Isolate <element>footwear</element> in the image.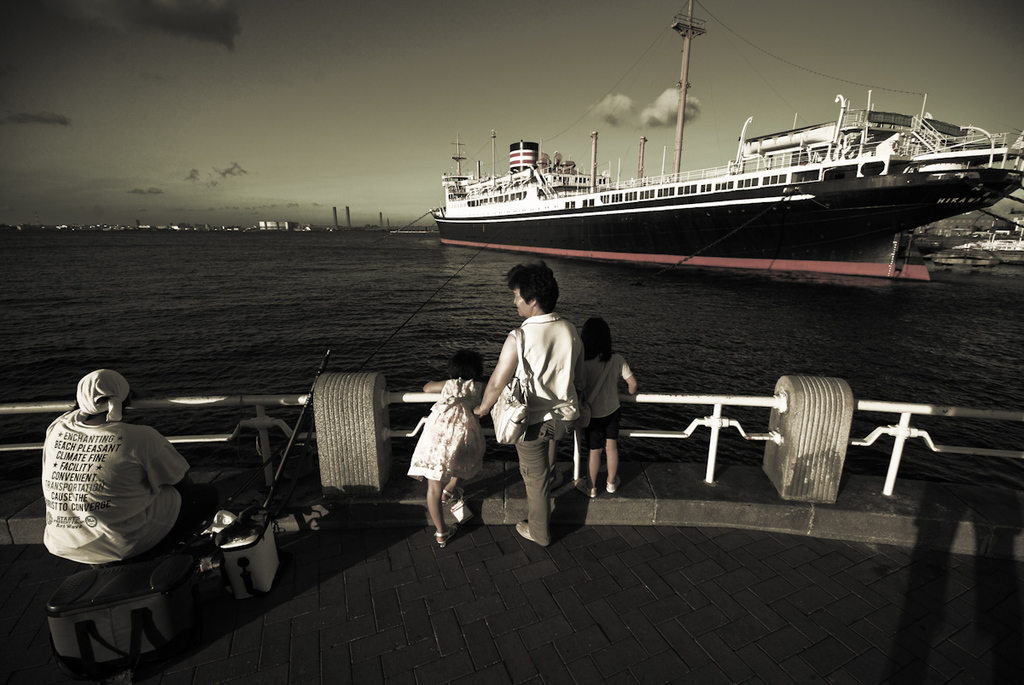
Isolated region: region(572, 475, 596, 497).
